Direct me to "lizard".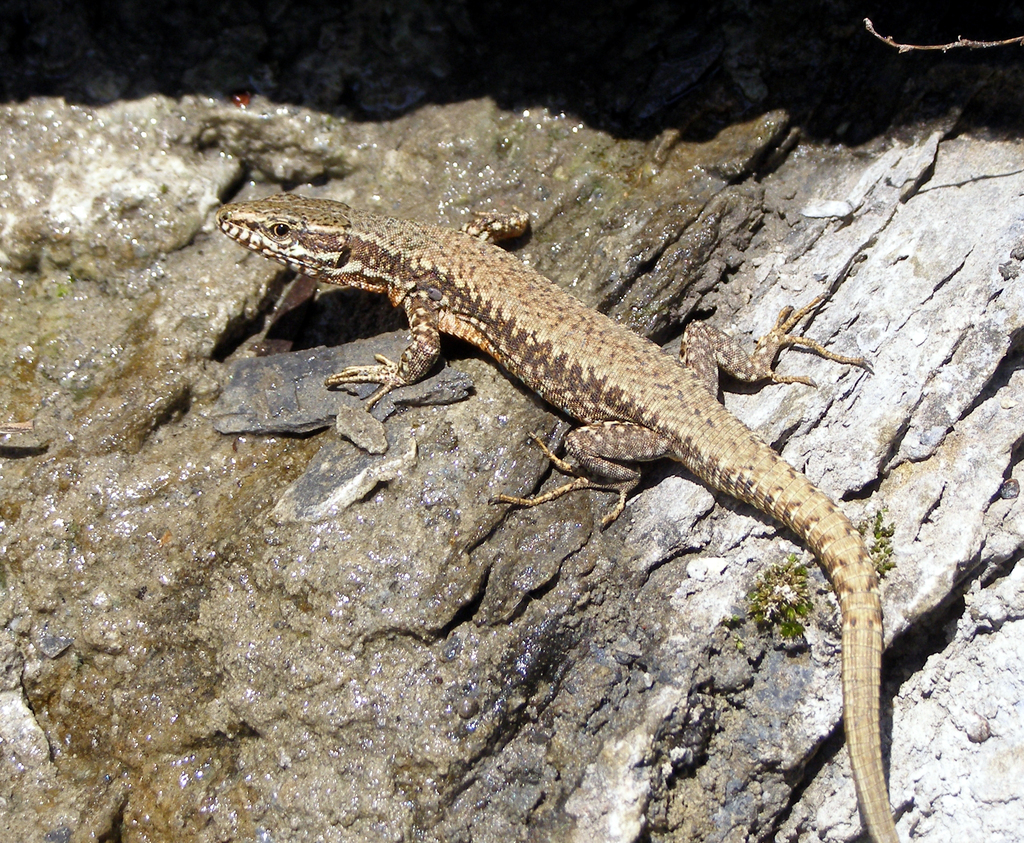
Direction: detection(221, 204, 890, 842).
